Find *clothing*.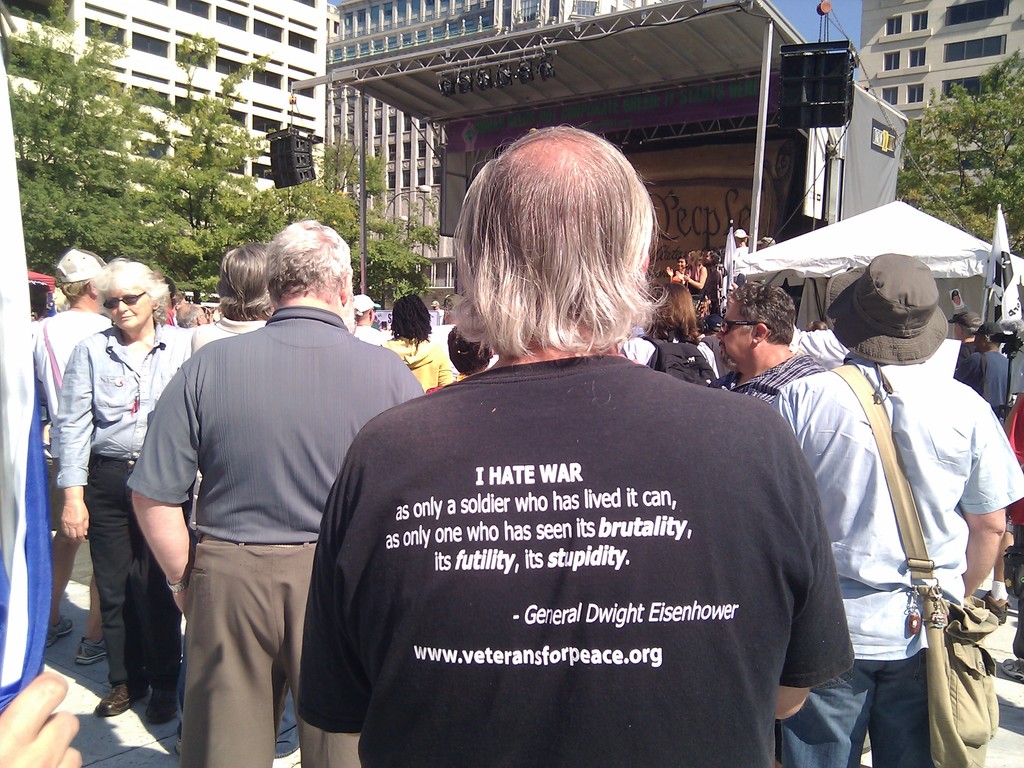
(x1=49, y1=319, x2=185, y2=697).
